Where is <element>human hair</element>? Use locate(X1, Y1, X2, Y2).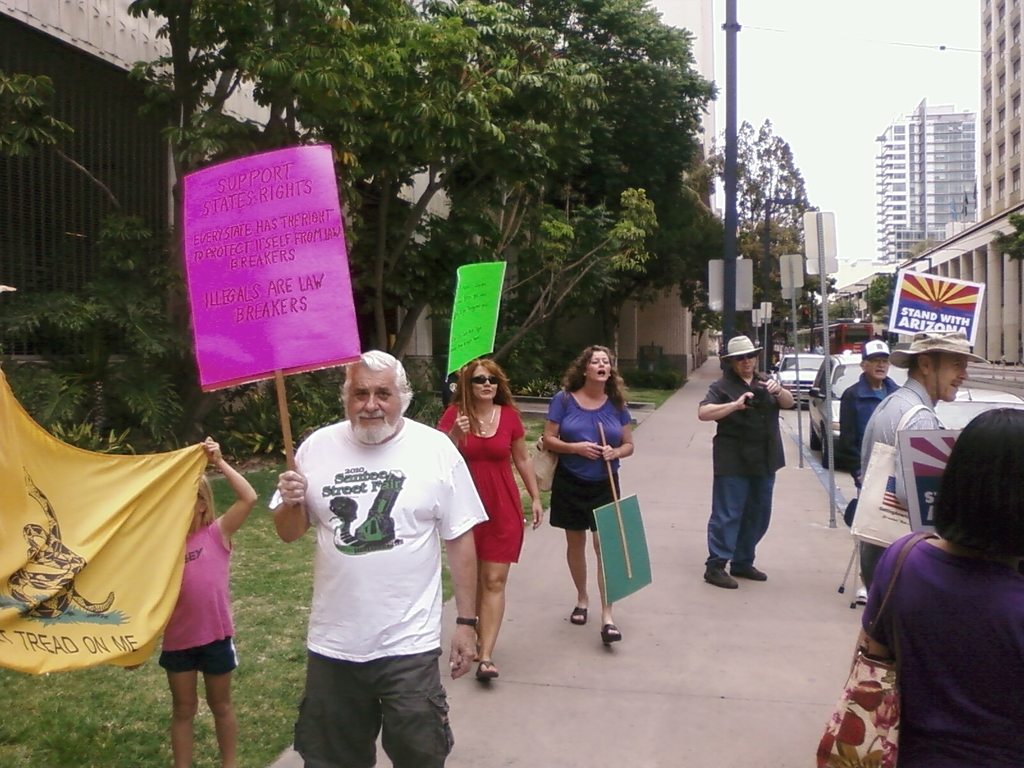
locate(557, 342, 627, 415).
